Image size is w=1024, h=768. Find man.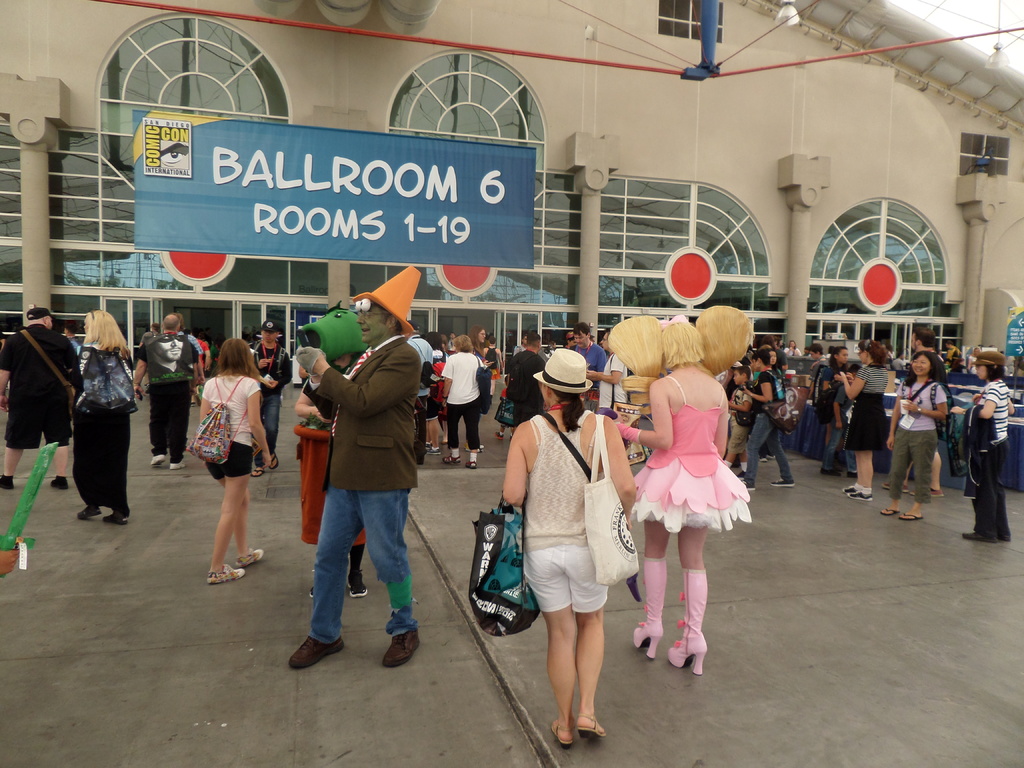
pyautogui.locateOnScreen(563, 320, 607, 407).
